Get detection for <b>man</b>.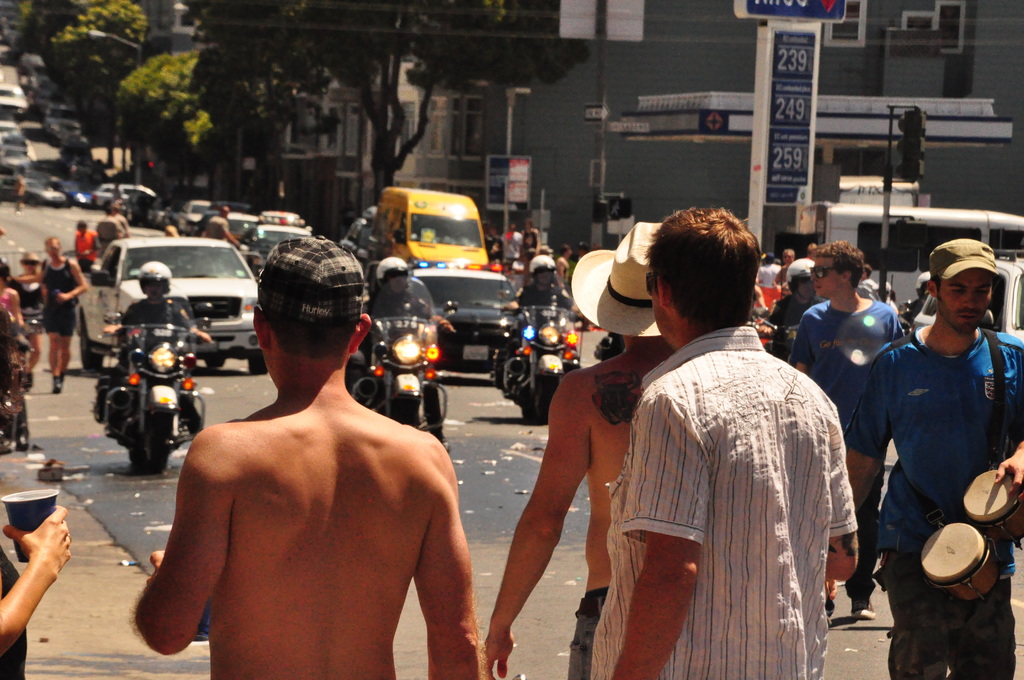
Detection: (left=349, top=254, right=462, bottom=419).
